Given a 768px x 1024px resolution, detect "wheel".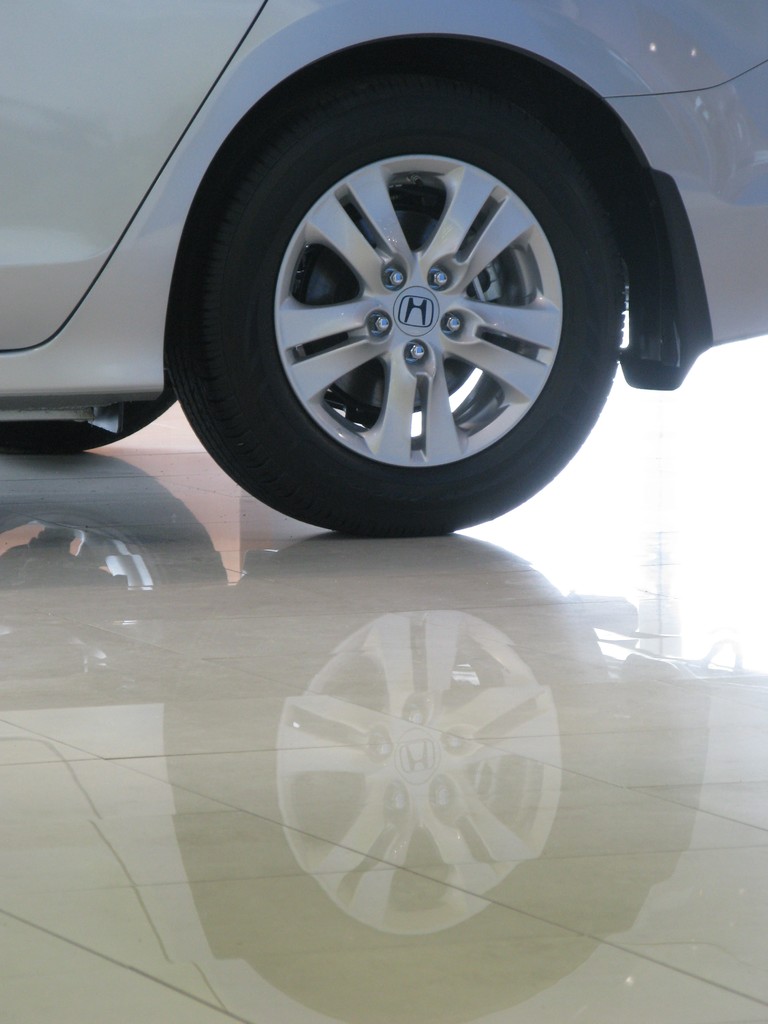
{"x1": 0, "y1": 389, "x2": 175, "y2": 459}.
